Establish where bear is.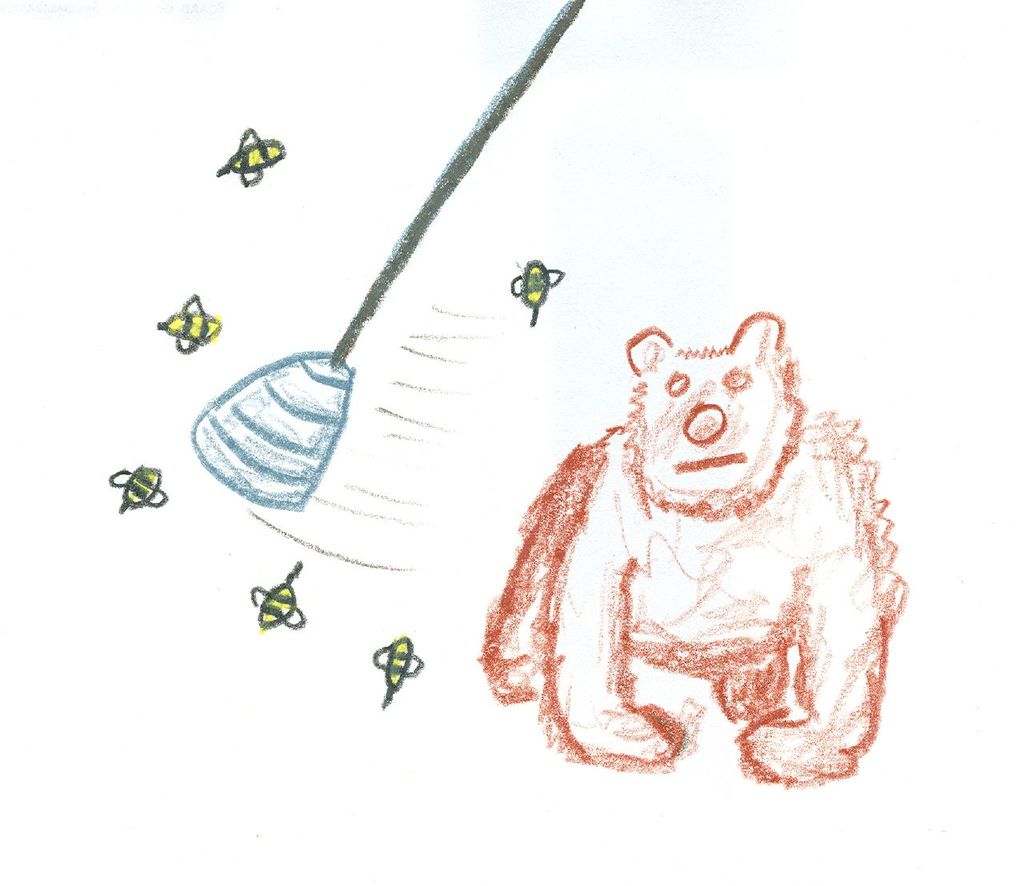
Established at <region>479, 310, 909, 784</region>.
